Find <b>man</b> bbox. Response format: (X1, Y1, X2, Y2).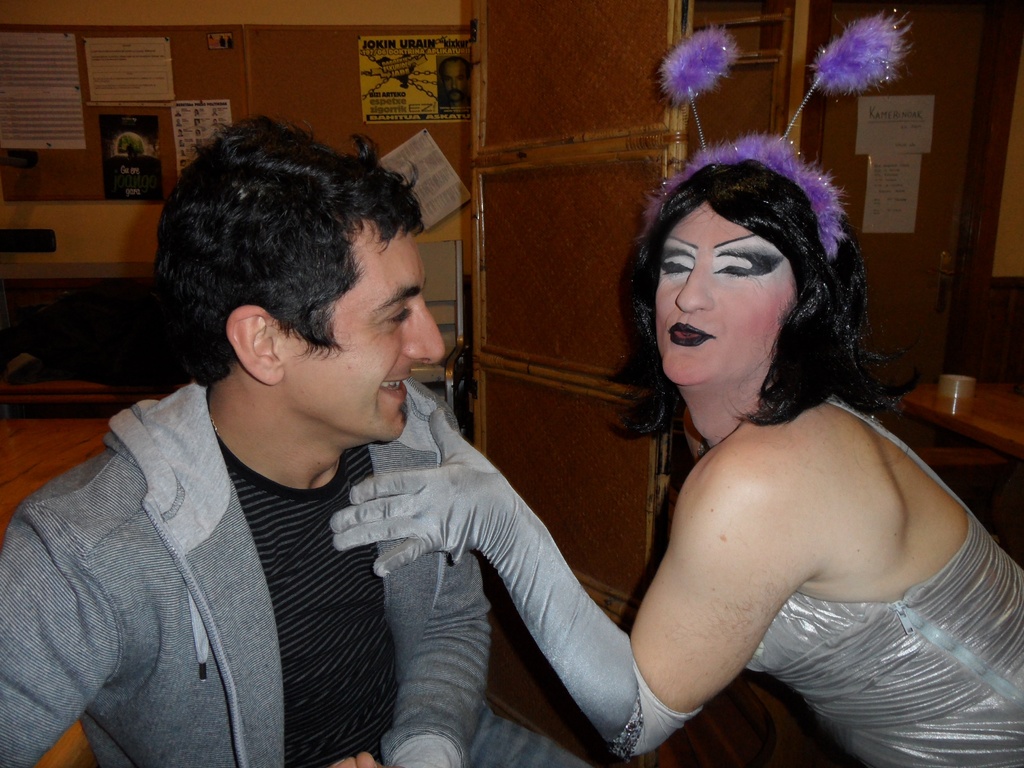
(0, 116, 583, 767).
